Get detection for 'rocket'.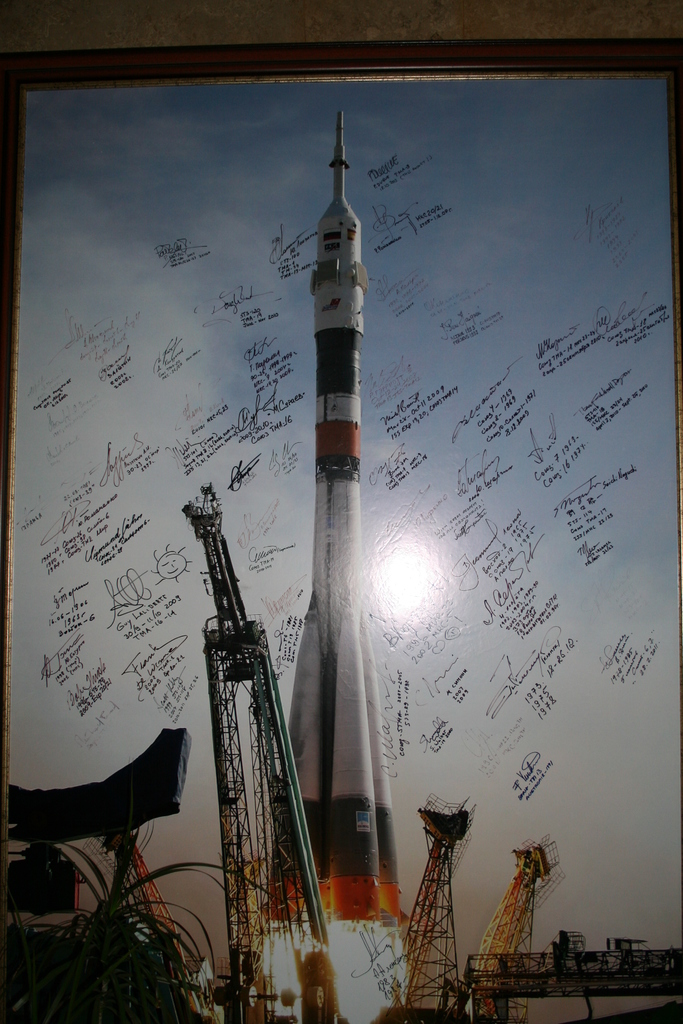
Detection: box=[268, 108, 399, 1021].
